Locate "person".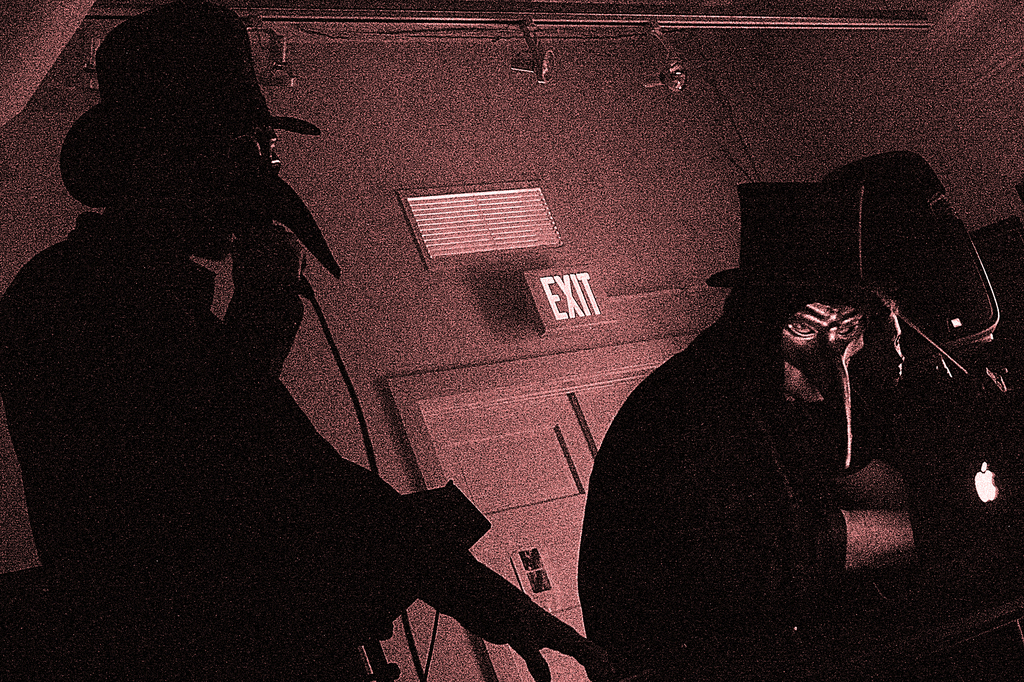
Bounding box: bbox(579, 180, 890, 681).
